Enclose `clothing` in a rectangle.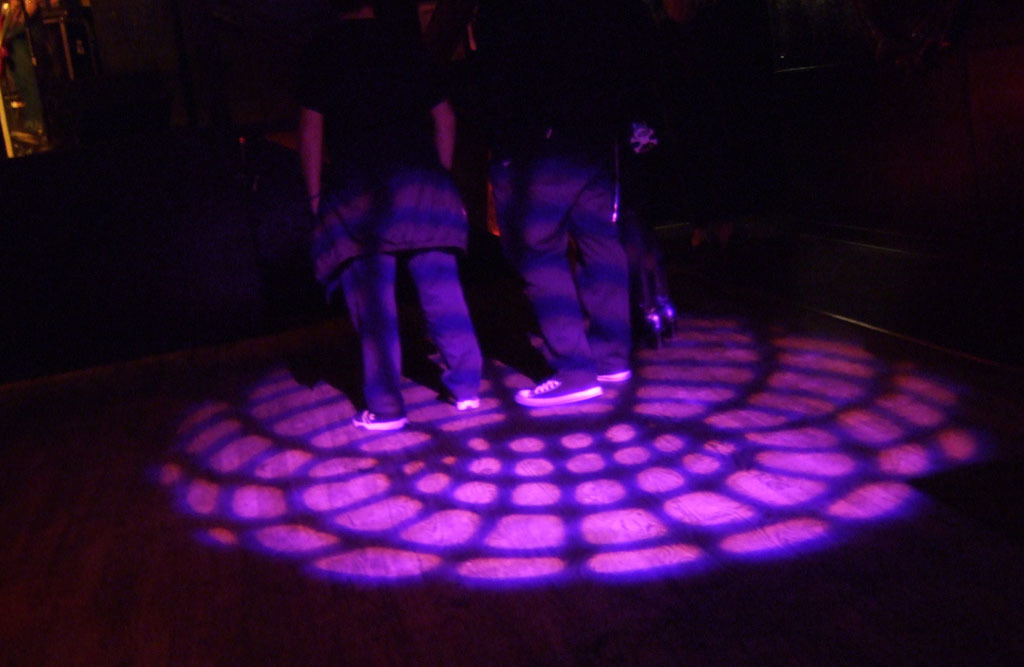
(312,19,481,419).
